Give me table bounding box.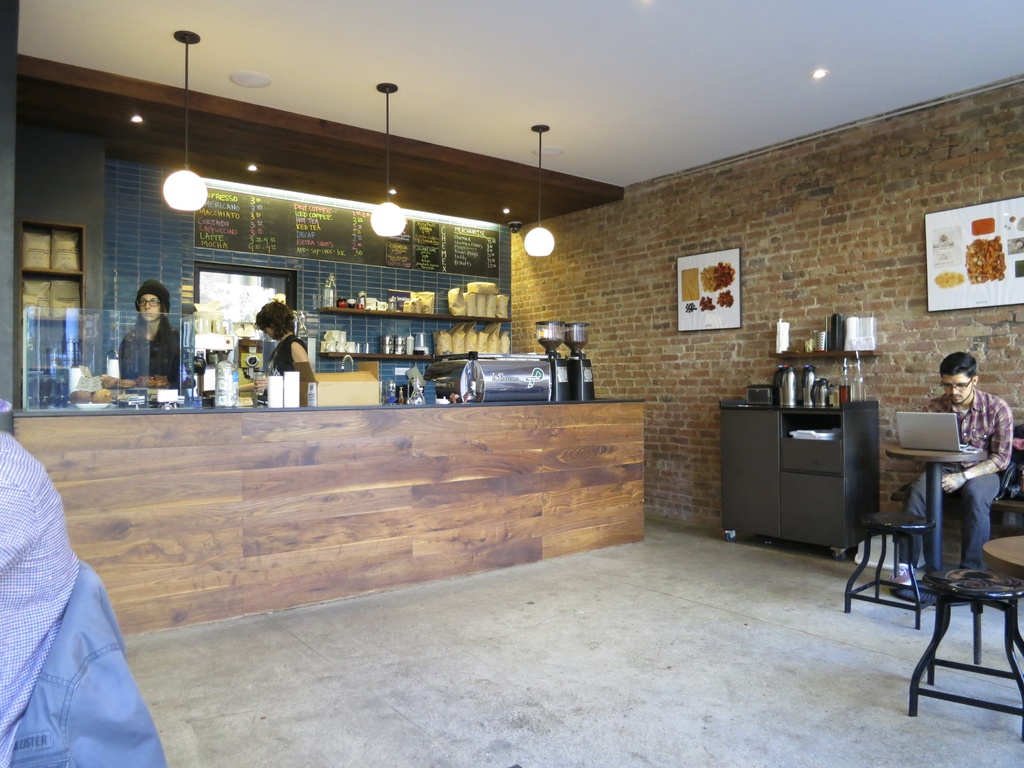
(890,545,1019,714).
